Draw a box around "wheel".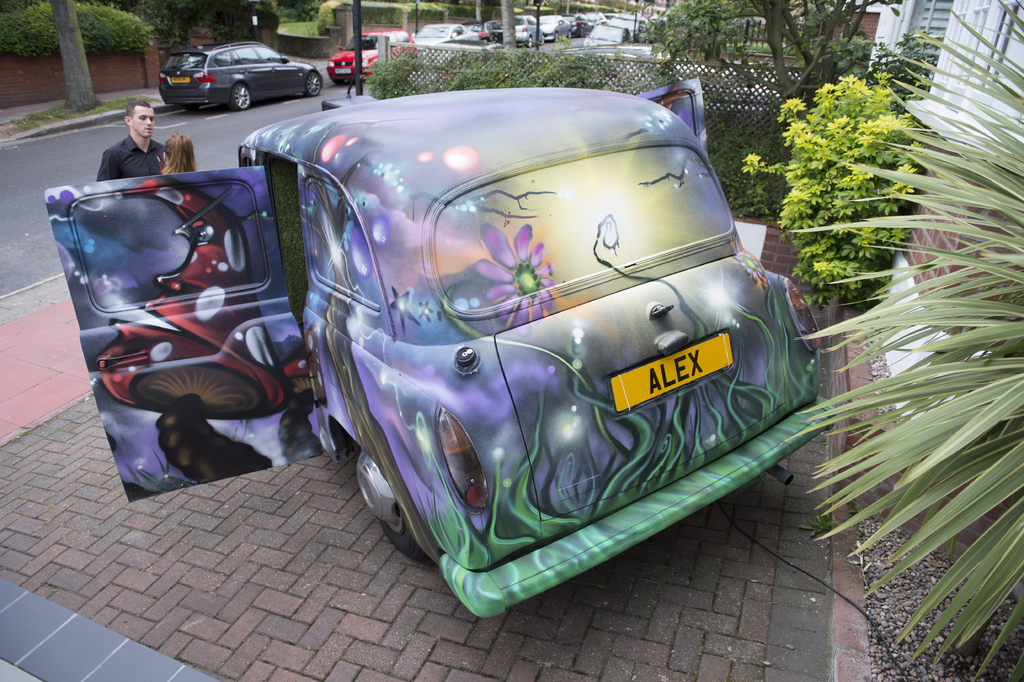
left=524, top=38, right=530, bottom=48.
